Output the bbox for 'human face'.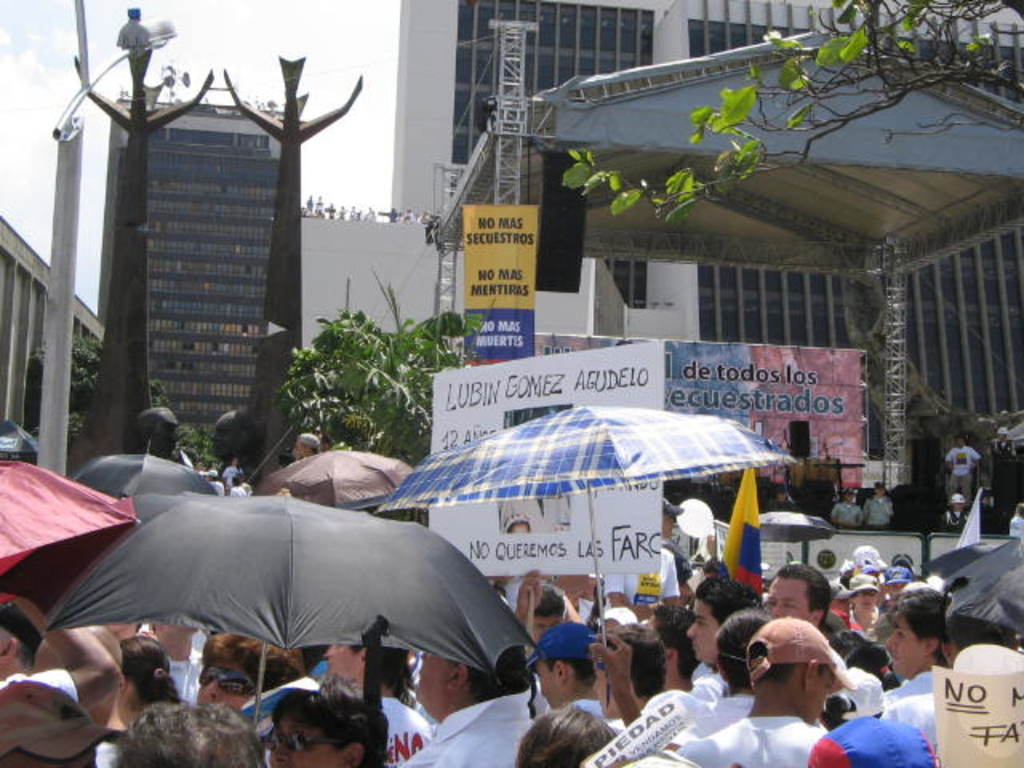
BBox(414, 650, 446, 717).
